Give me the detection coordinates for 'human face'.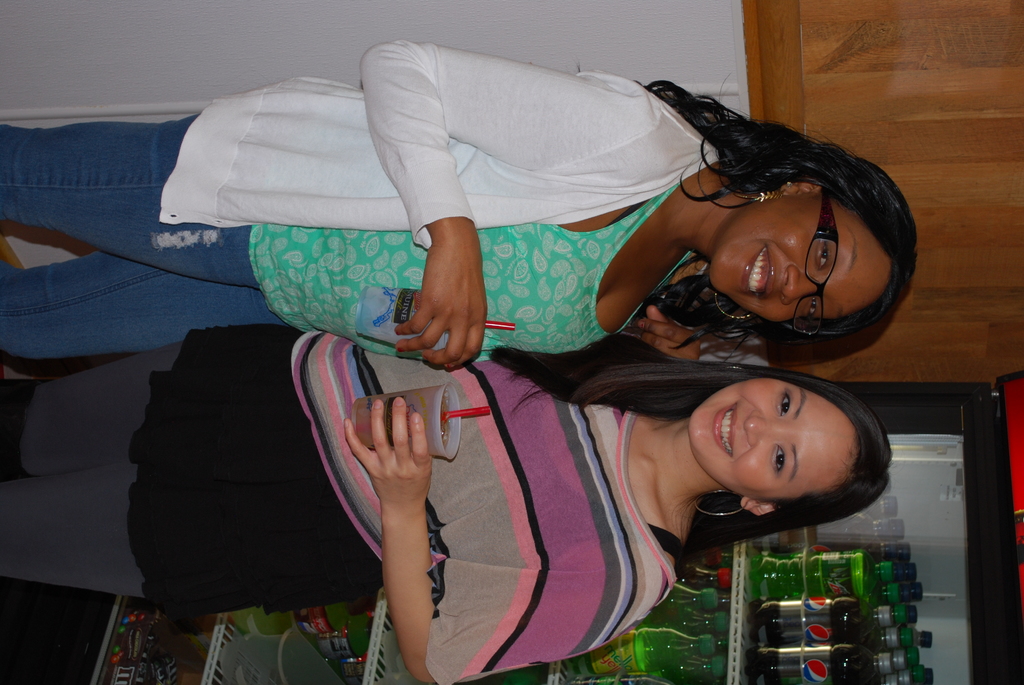
690:384:856:497.
